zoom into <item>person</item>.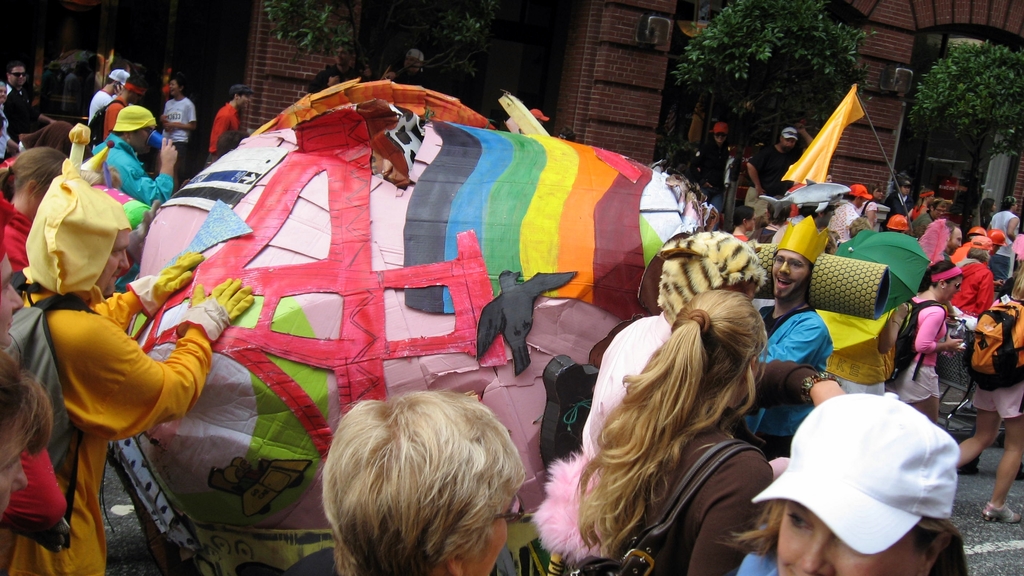
Zoom target: select_region(562, 287, 772, 575).
